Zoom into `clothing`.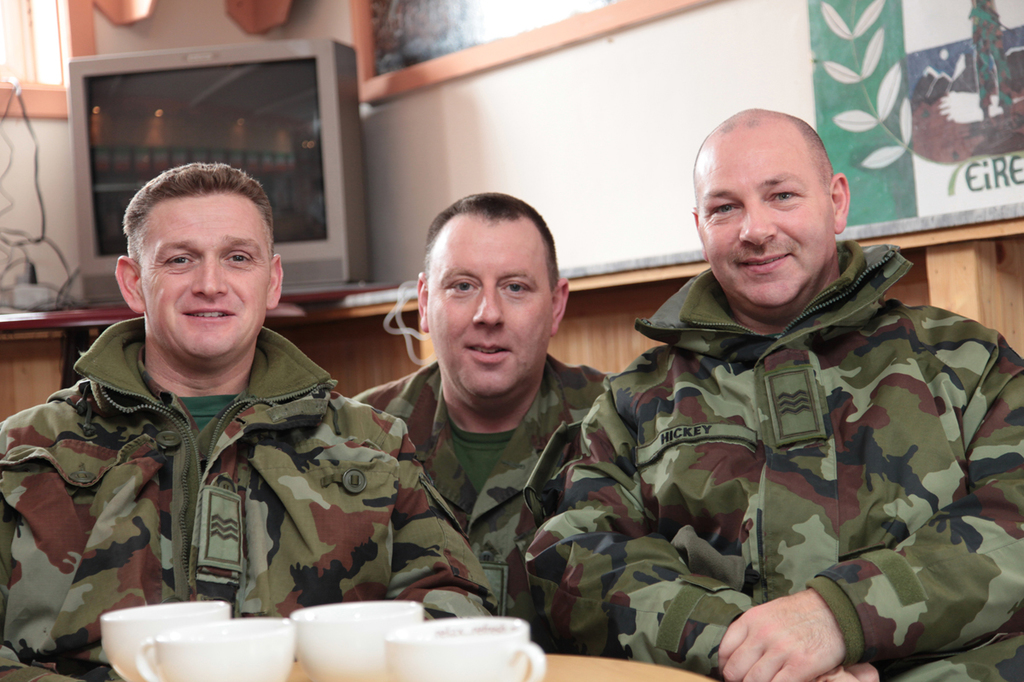
Zoom target: [x1=522, y1=243, x2=1023, y2=681].
